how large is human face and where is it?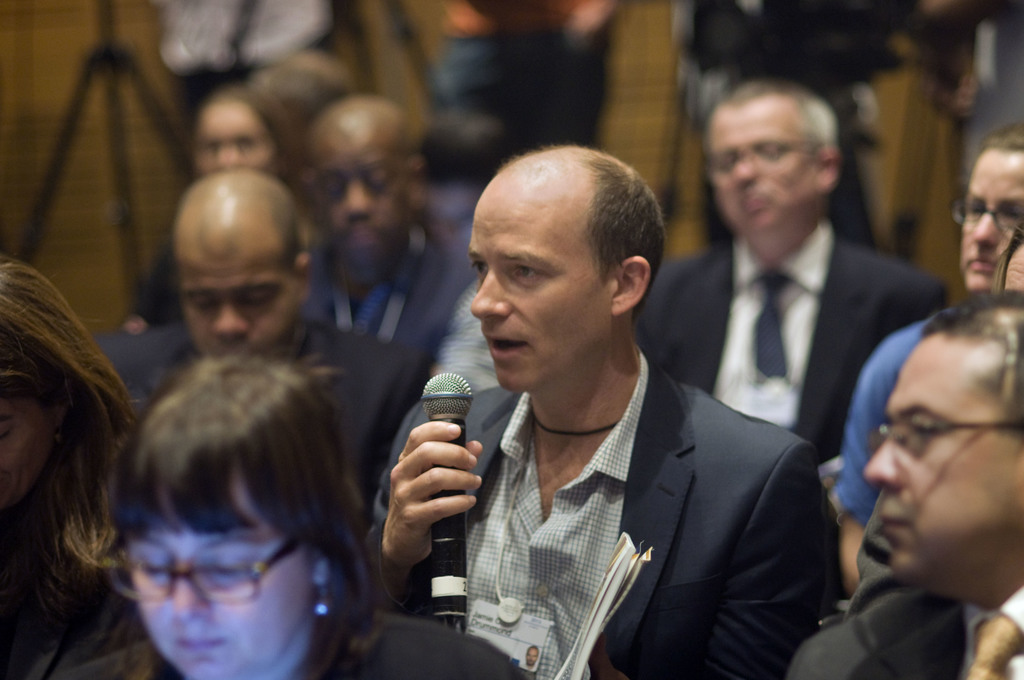
Bounding box: <region>471, 198, 605, 391</region>.
